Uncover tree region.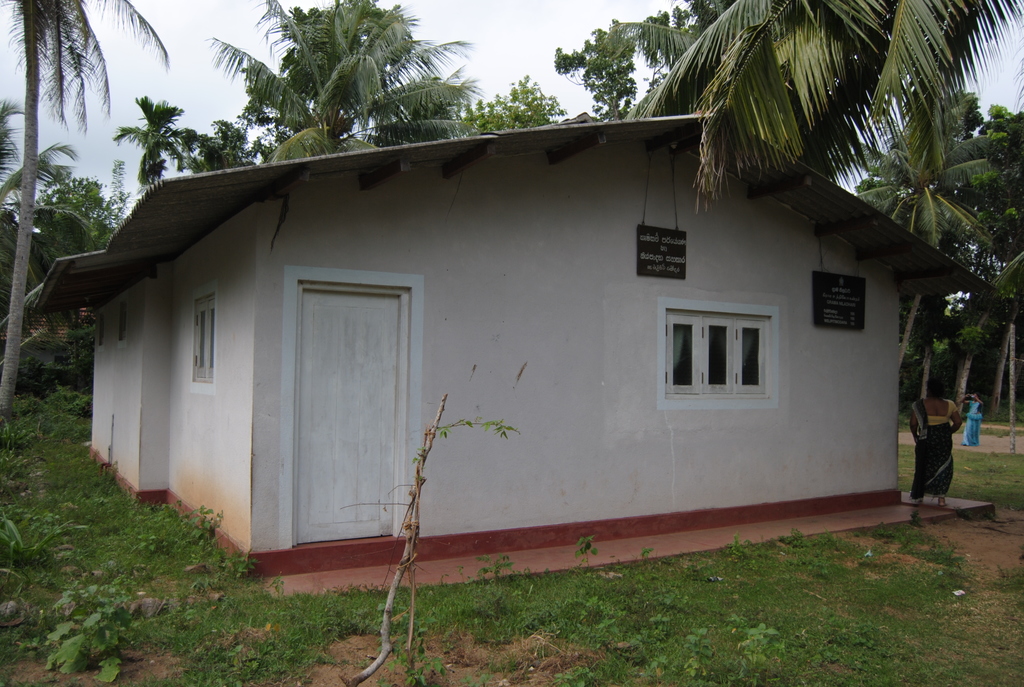
Uncovered: locate(913, 70, 1023, 267).
